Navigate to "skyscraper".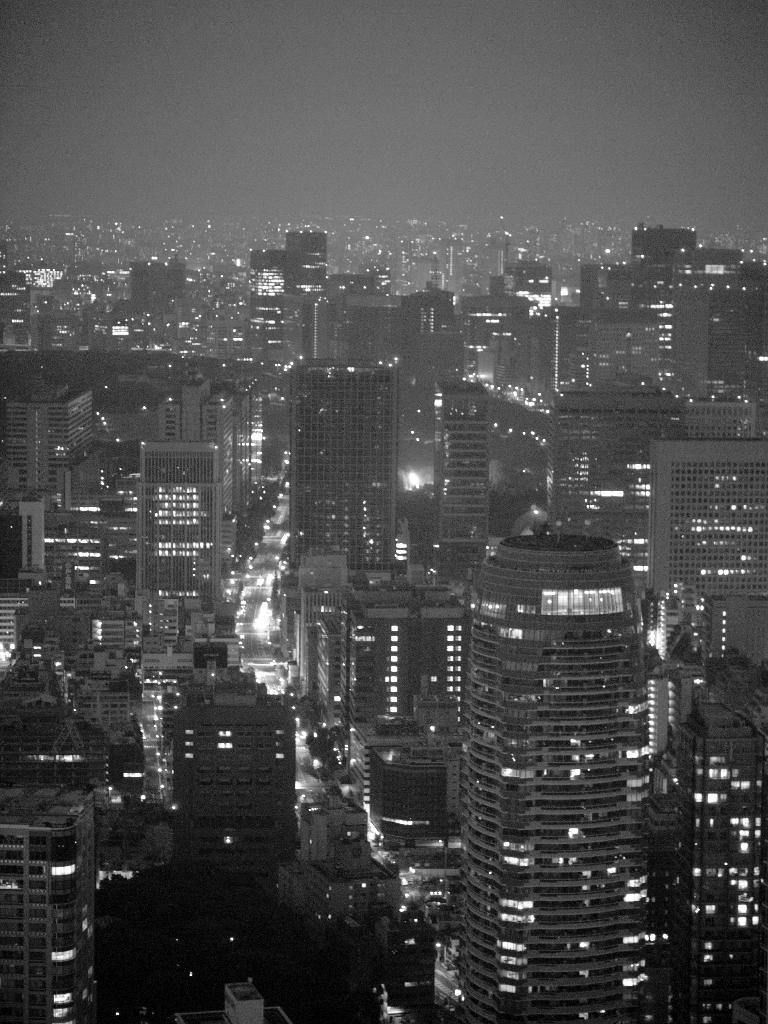
Navigation target: select_region(679, 643, 767, 1021).
